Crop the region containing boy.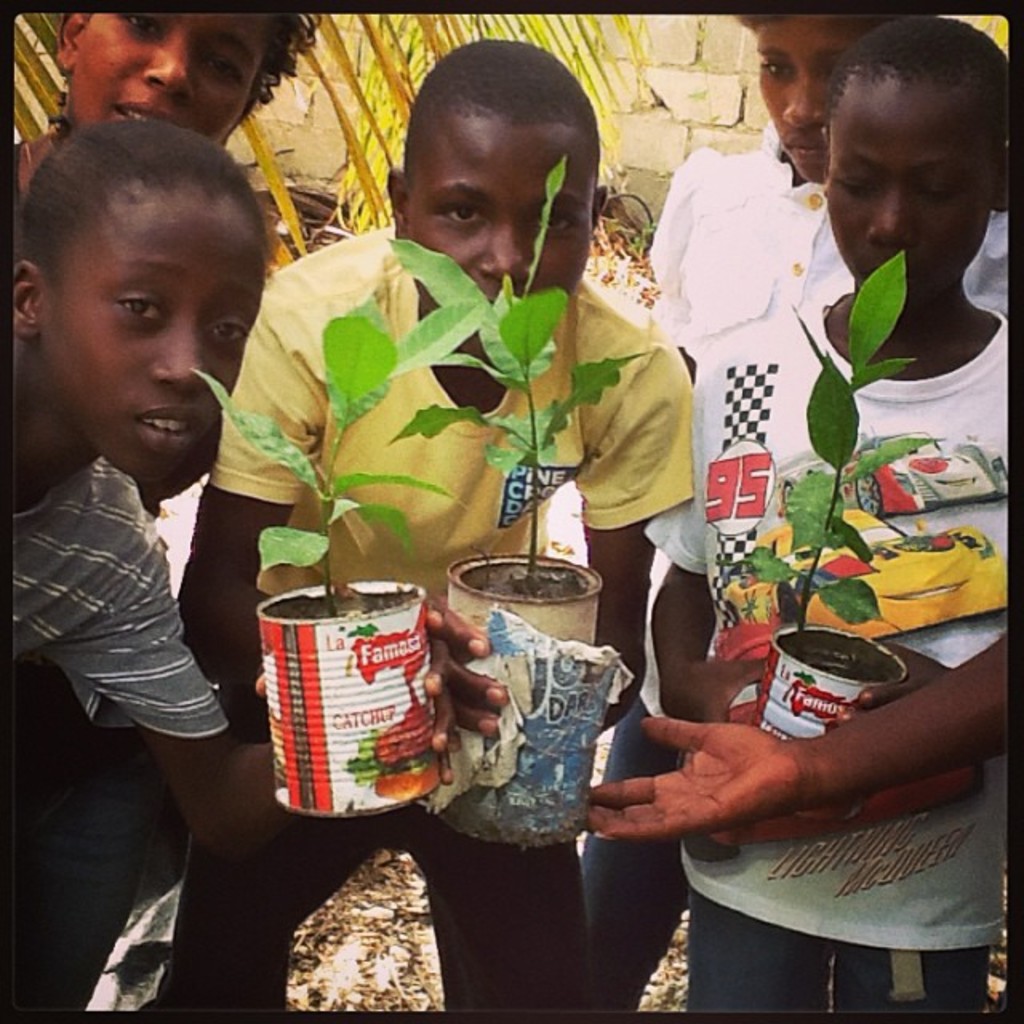
Crop region: x1=638, y1=18, x2=1010, y2=1014.
